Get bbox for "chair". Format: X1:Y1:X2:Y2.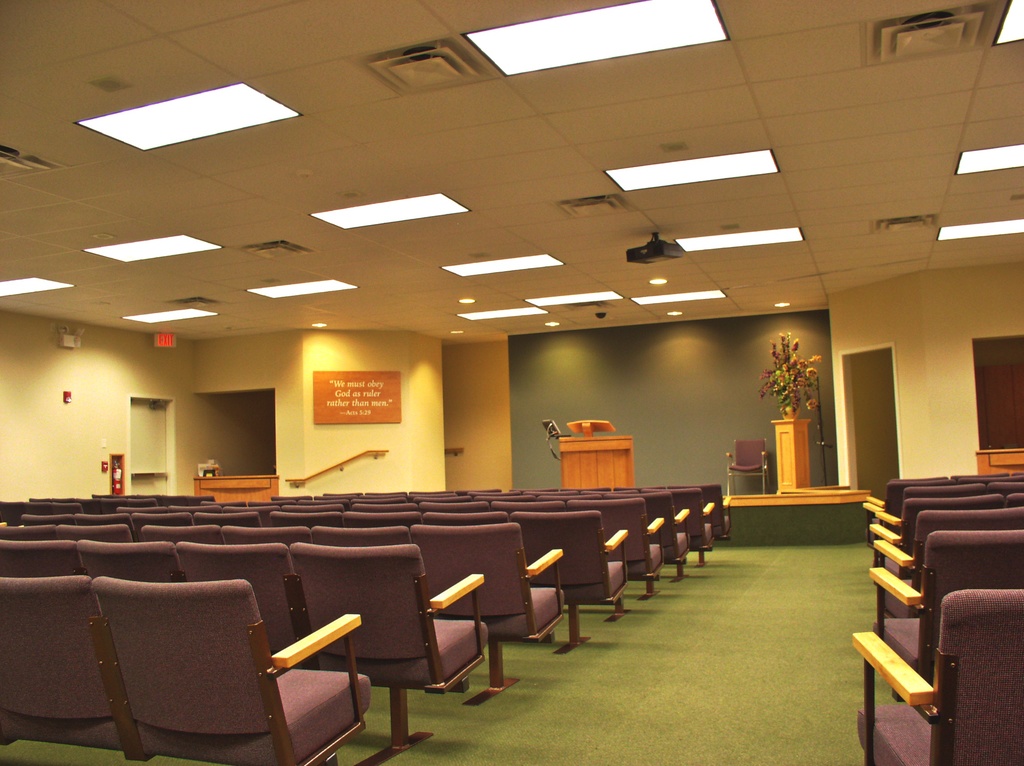
726:435:771:493.
